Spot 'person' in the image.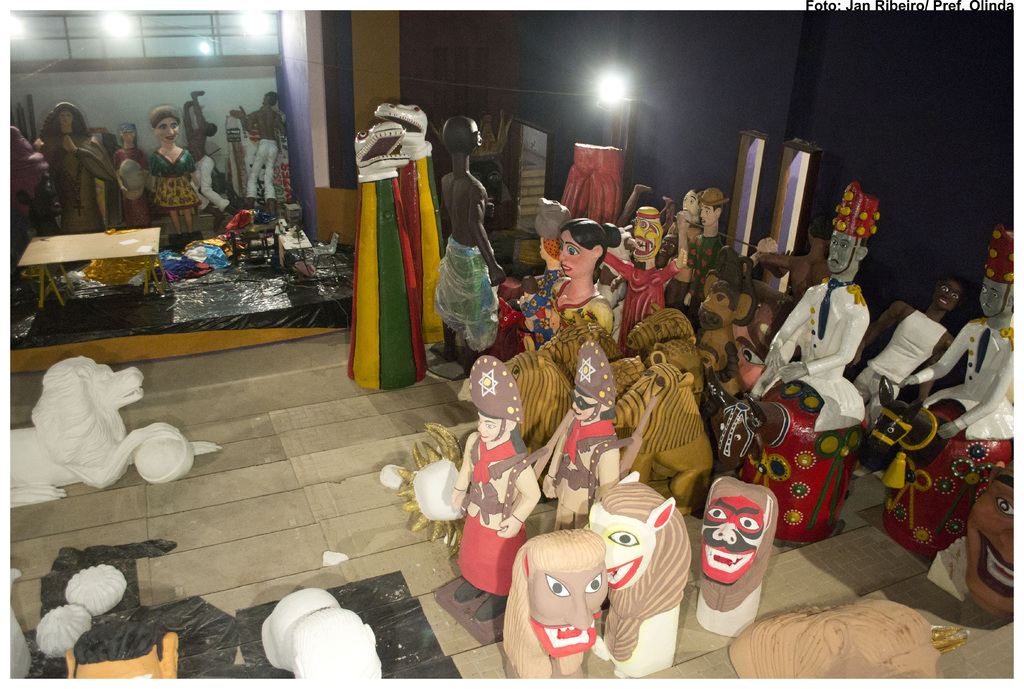
'person' found at region(849, 267, 970, 430).
